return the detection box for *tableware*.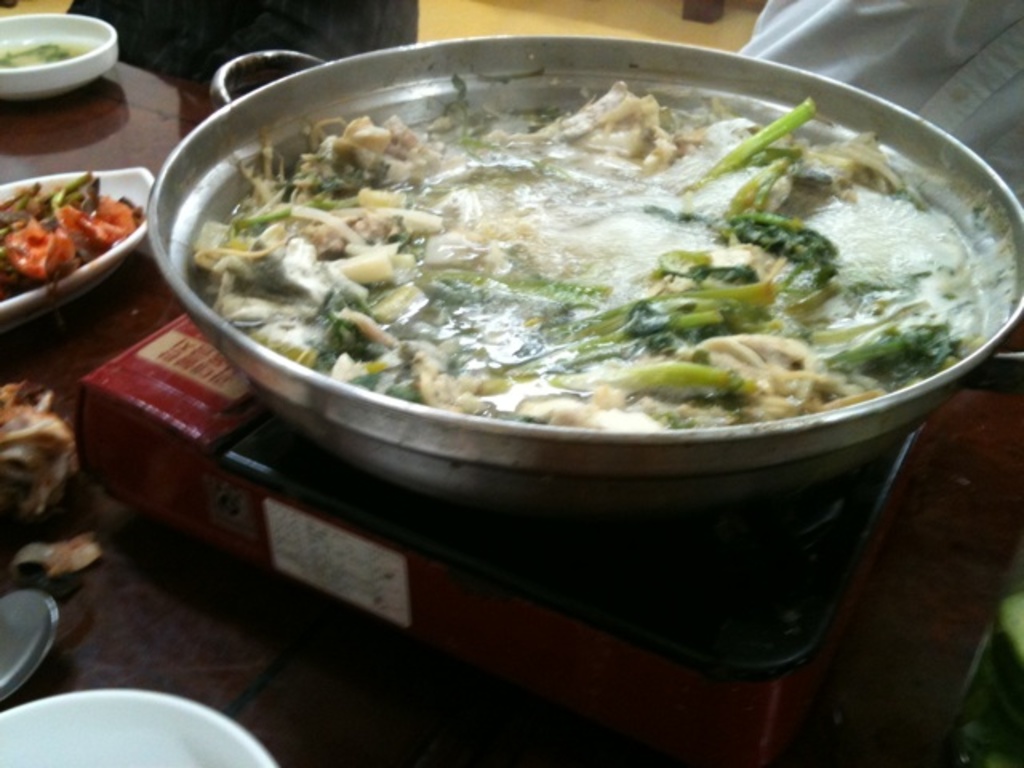
left=0, top=8, right=120, bottom=112.
